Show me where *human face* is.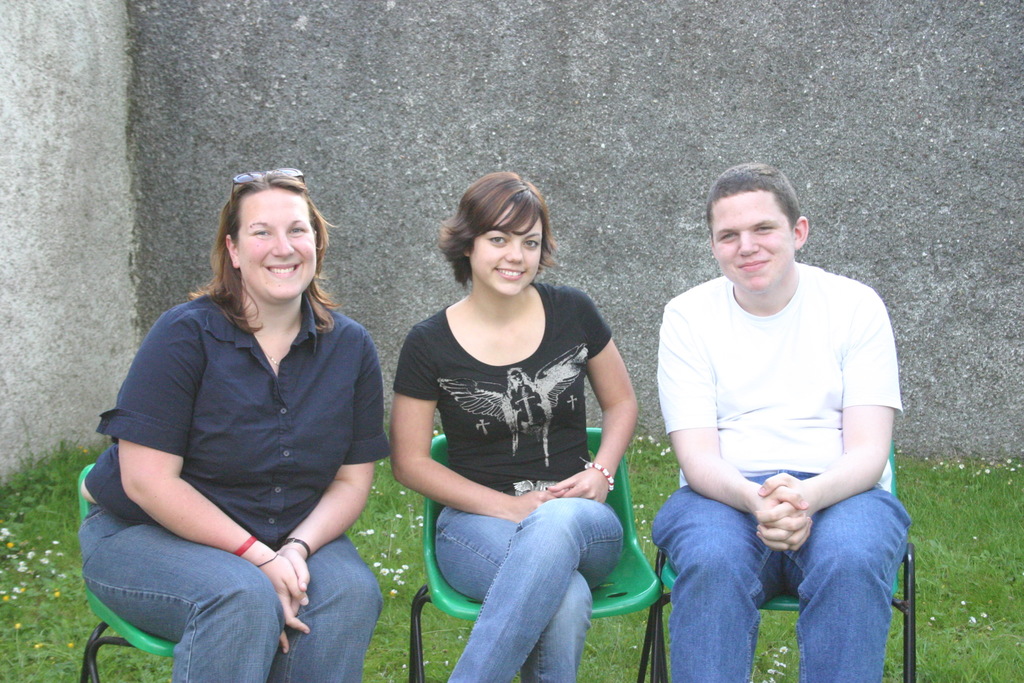
*human face* is at [708, 198, 791, 302].
